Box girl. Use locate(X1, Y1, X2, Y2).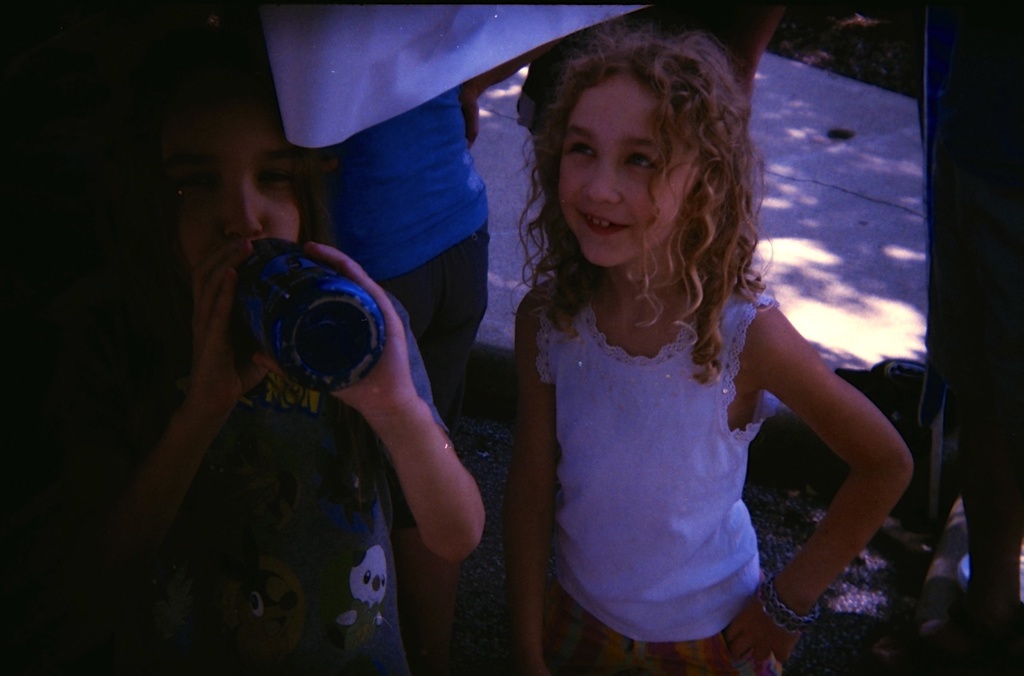
locate(107, 65, 488, 675).
